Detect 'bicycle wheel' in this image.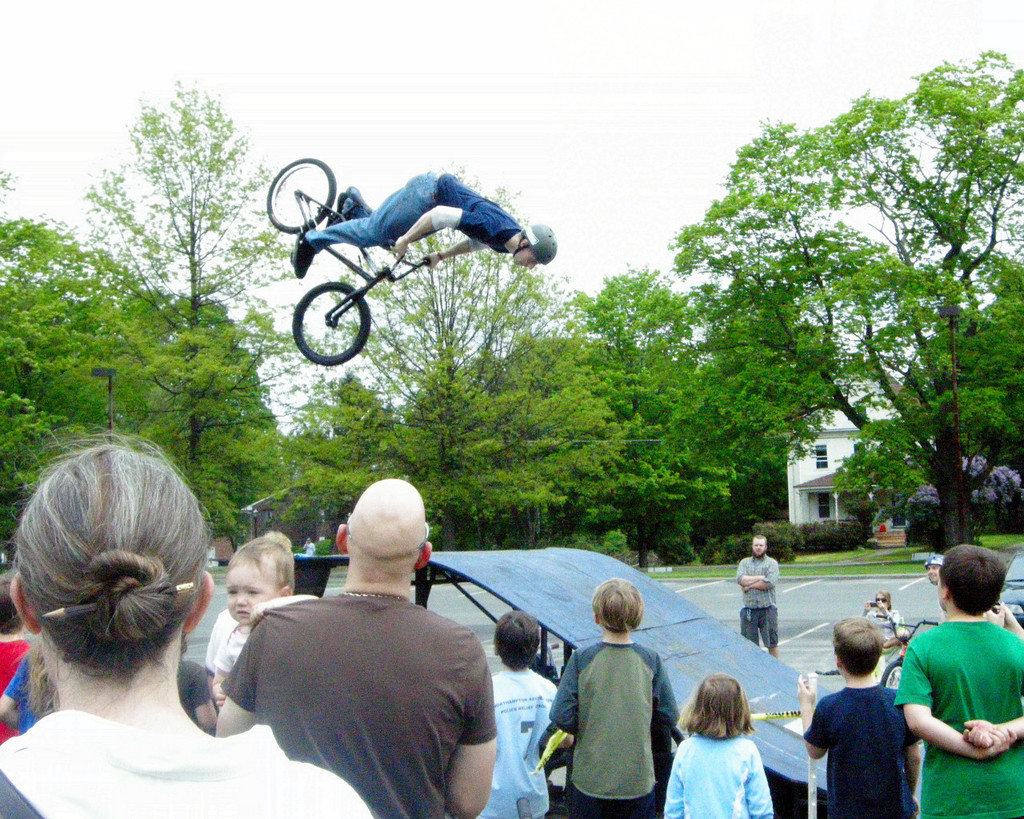
Detection: region(295, 274, 370, 364).
